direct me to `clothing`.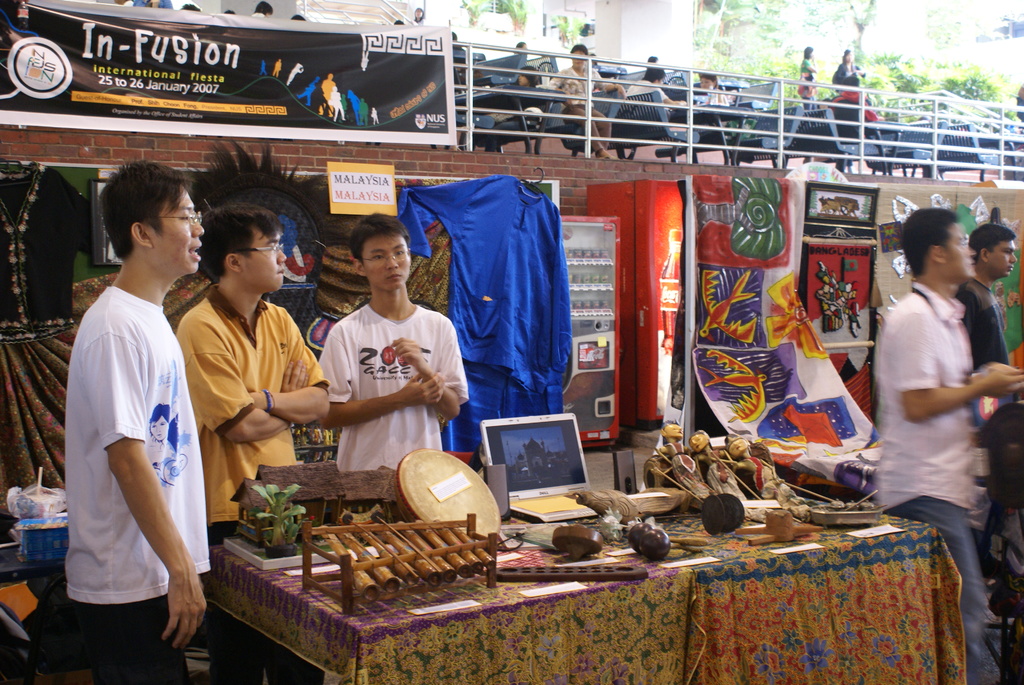
Direction: box=[966, 283, 1009, 474].
